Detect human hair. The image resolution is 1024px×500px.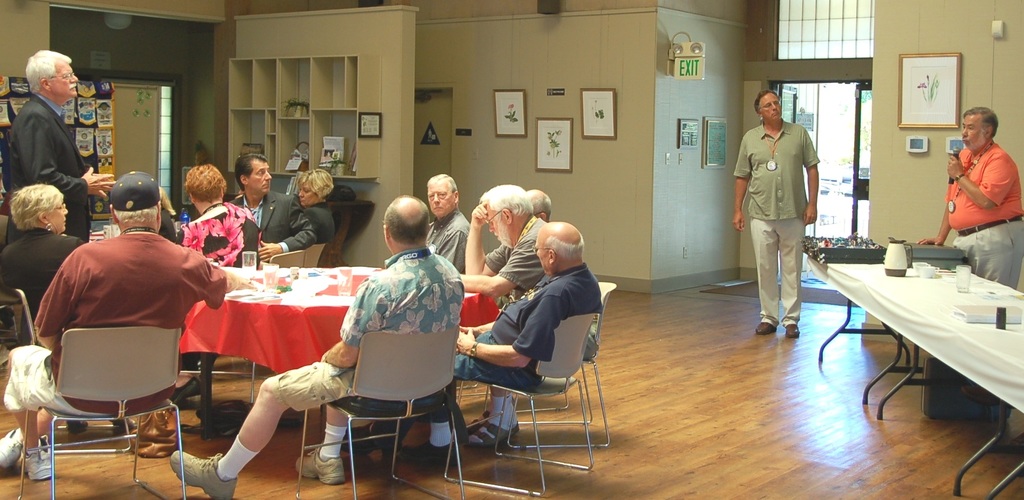
region(960, 104, 998, 141).
